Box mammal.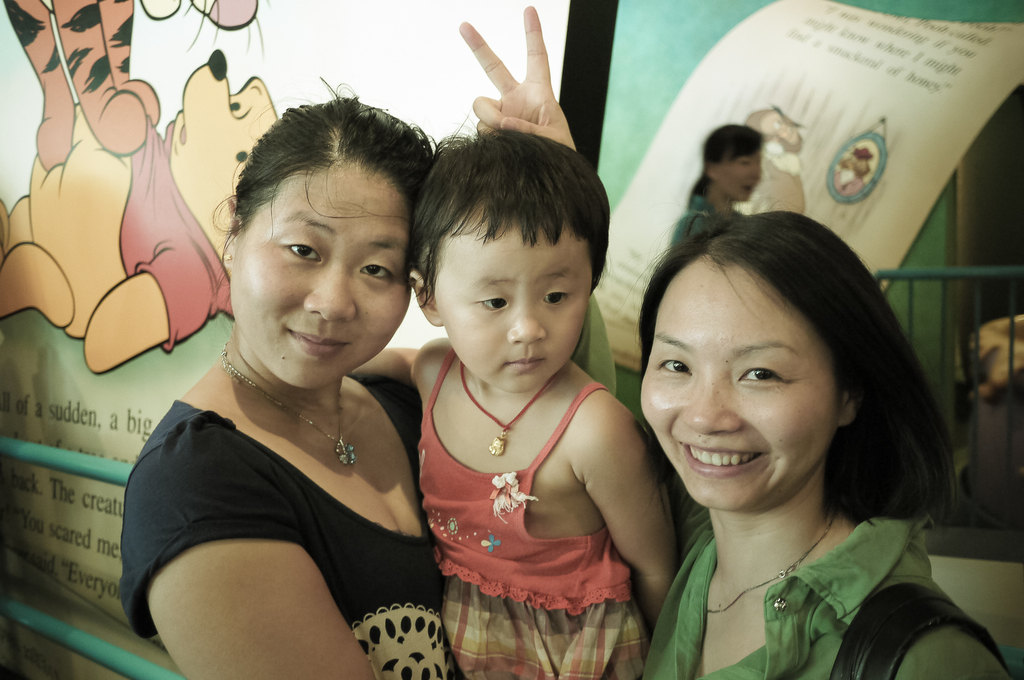
{"left": 583, "top": 182, "right": 992, "bottom": 676}.
